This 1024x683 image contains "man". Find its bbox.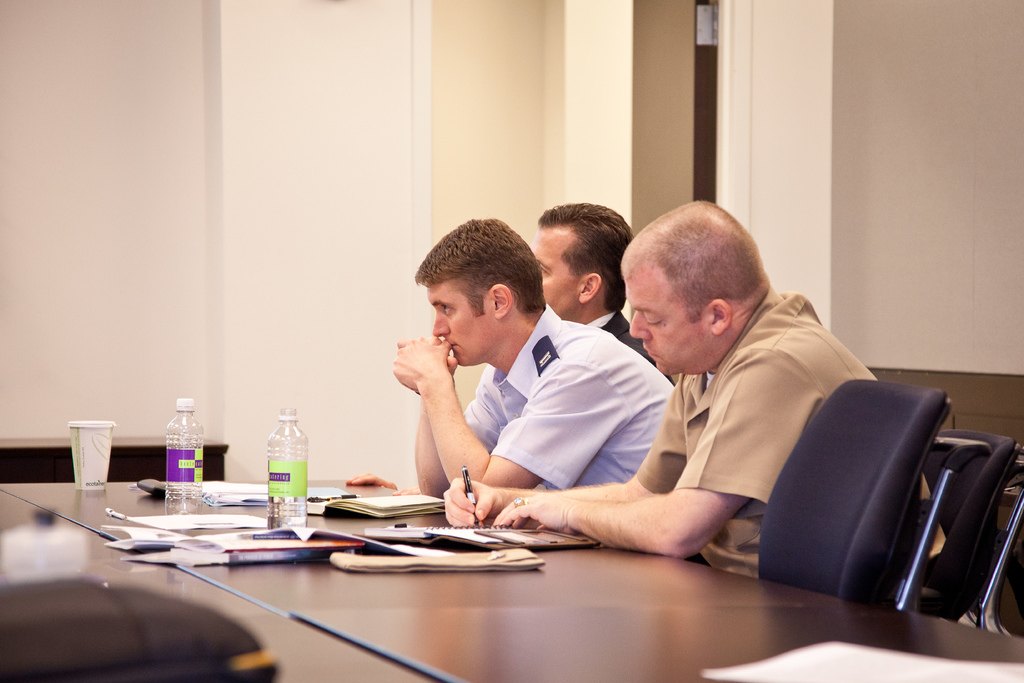
[left=422, top=202, right=958, bottom=579].
